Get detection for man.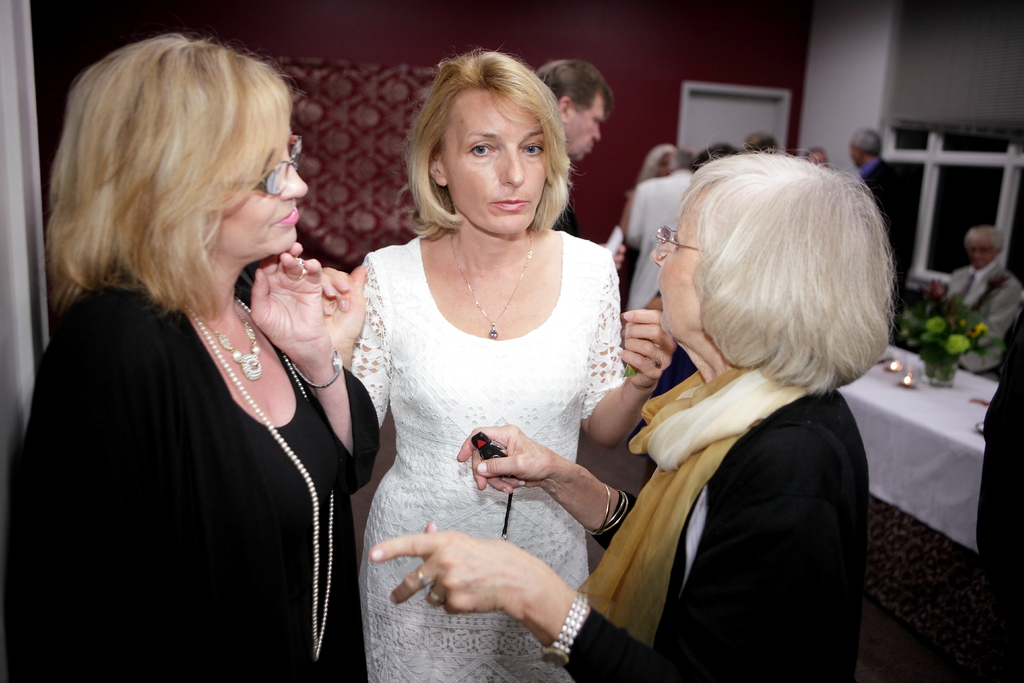
Detection: [left=925, top=215, right=1023, bottom=382].
